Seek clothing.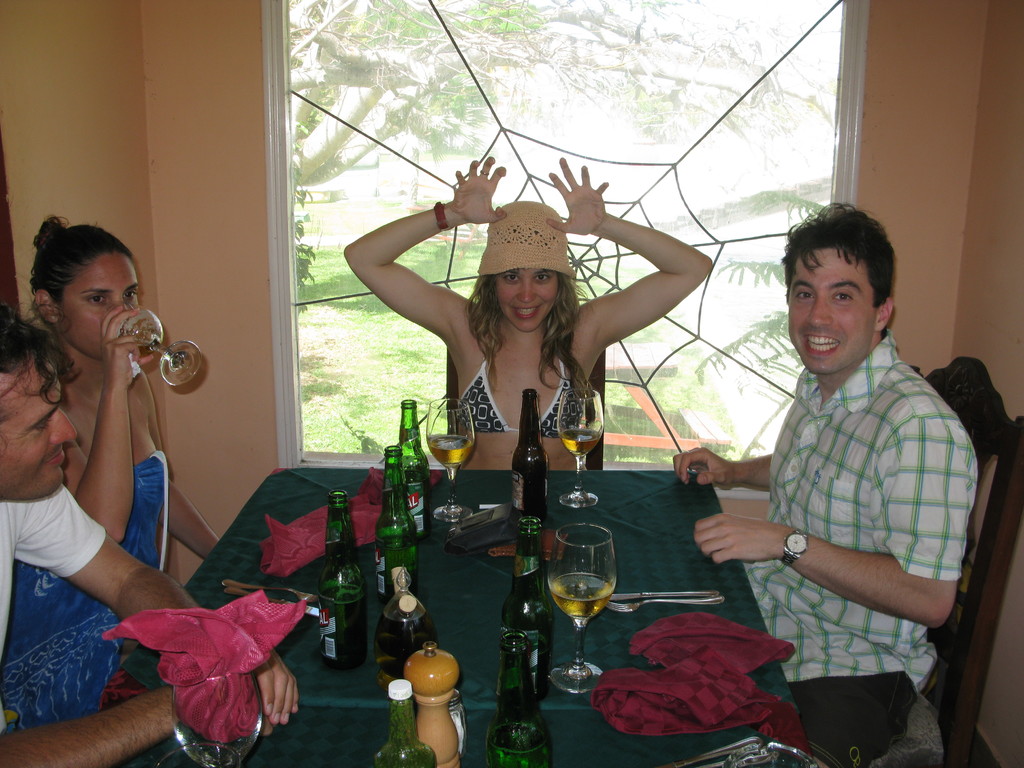
0/457/175/725.
